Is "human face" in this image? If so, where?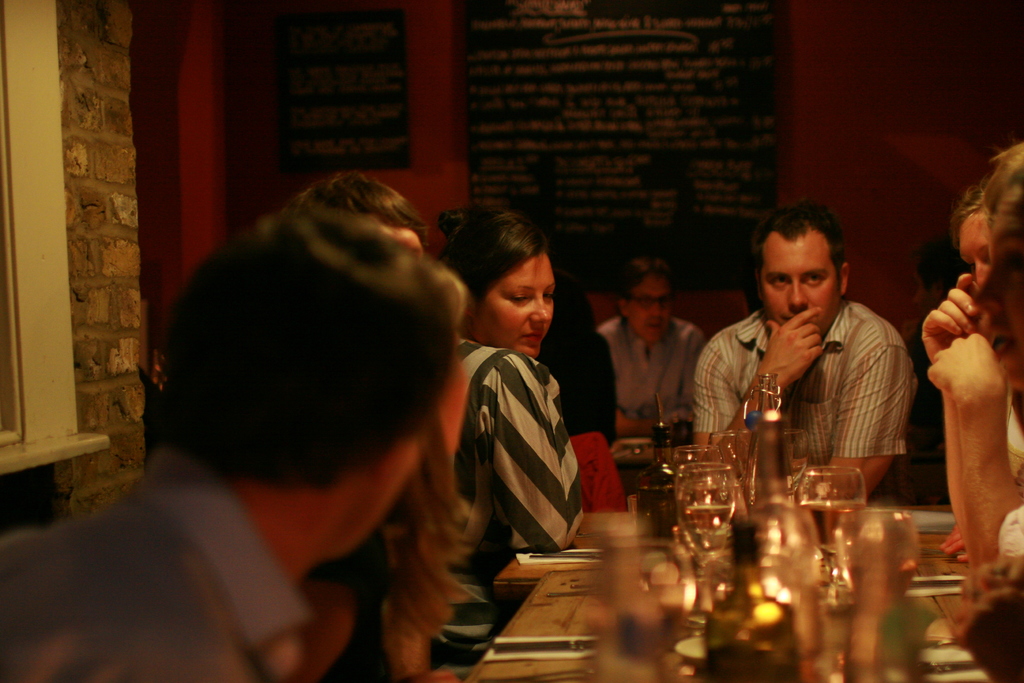
Yes, at {"x1": 625, "y1": 277, "x2": 674, "y2": 350}.
